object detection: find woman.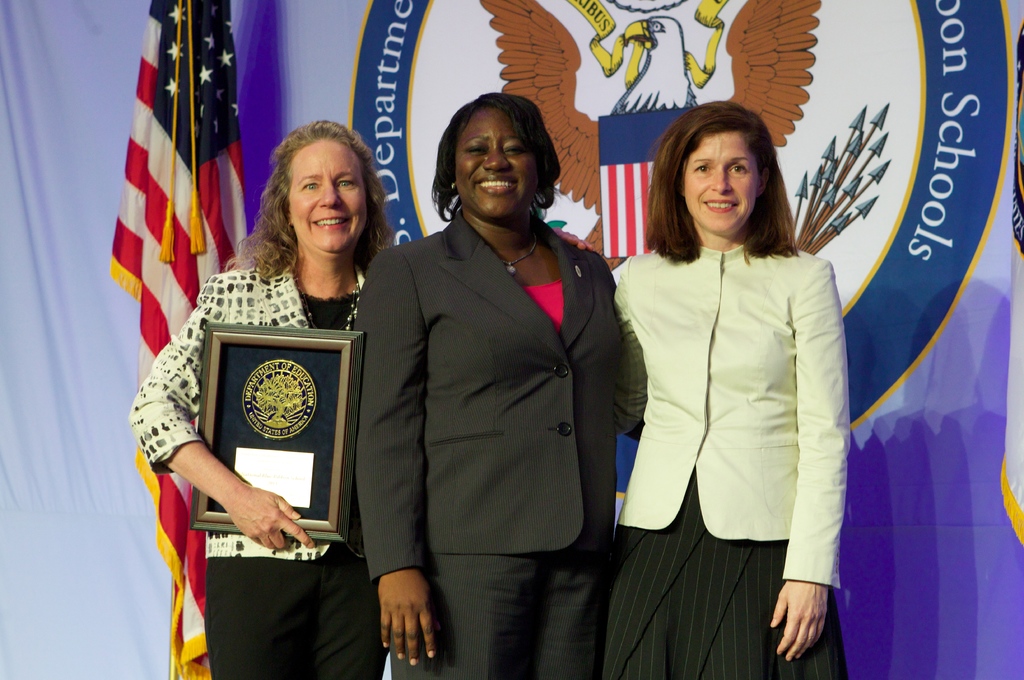
(left=129, top=120, right=400, bottom=679).
